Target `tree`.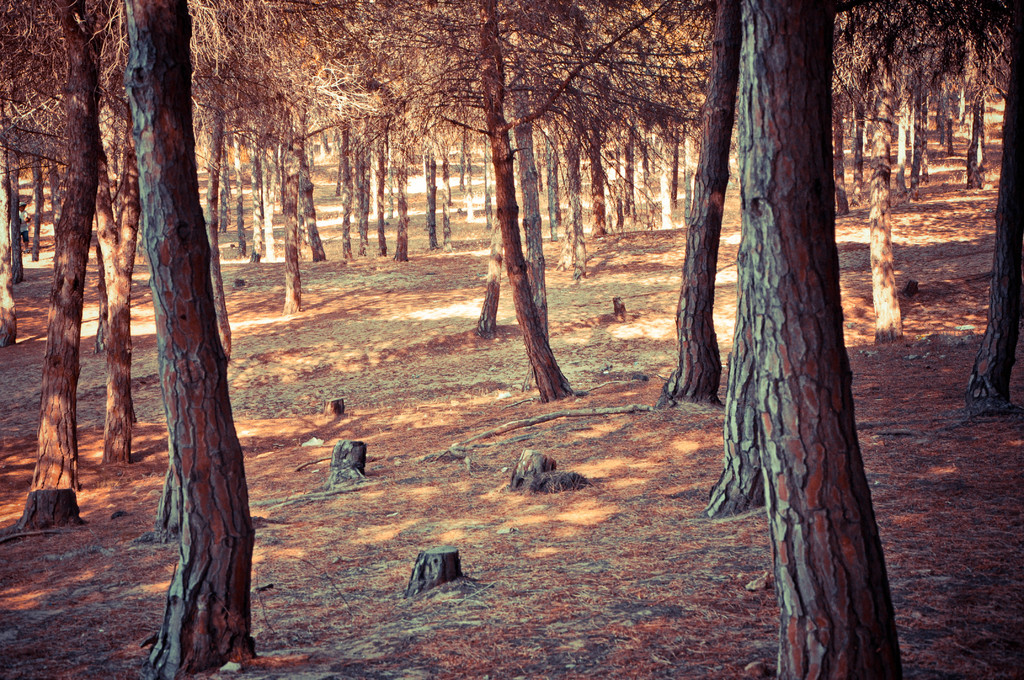
Target region: BBox(681, 3, 922, 679).
